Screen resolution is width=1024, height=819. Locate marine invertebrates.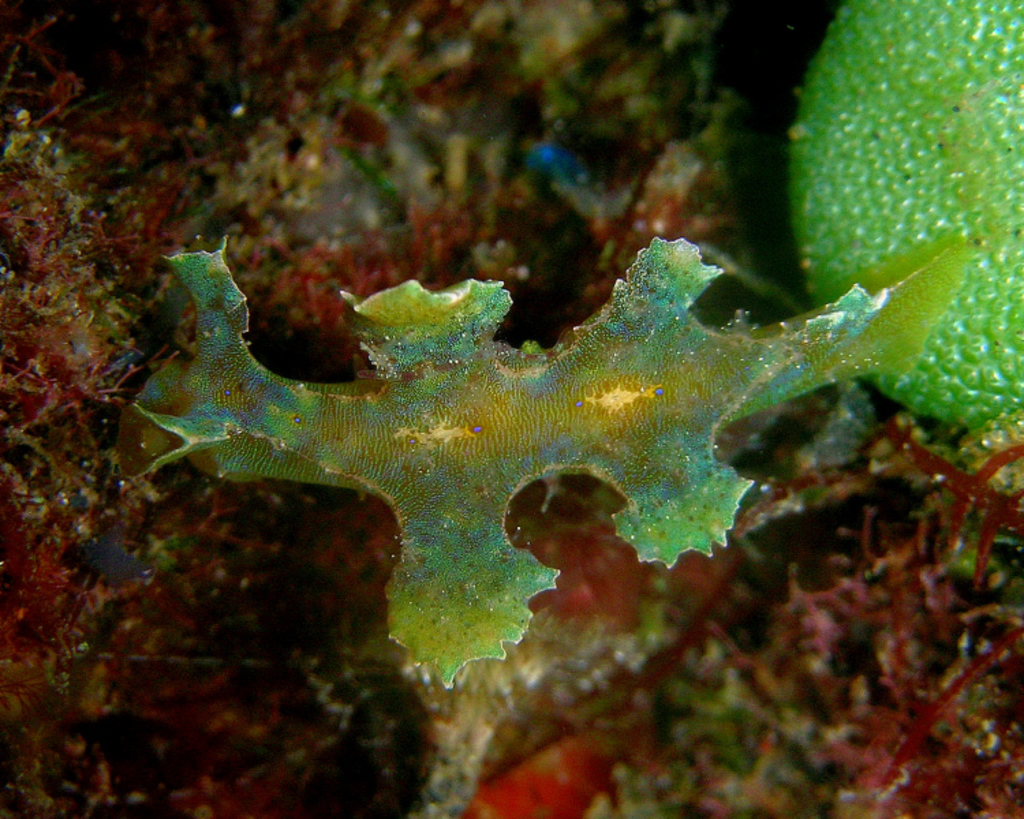
101 161 928 708.
